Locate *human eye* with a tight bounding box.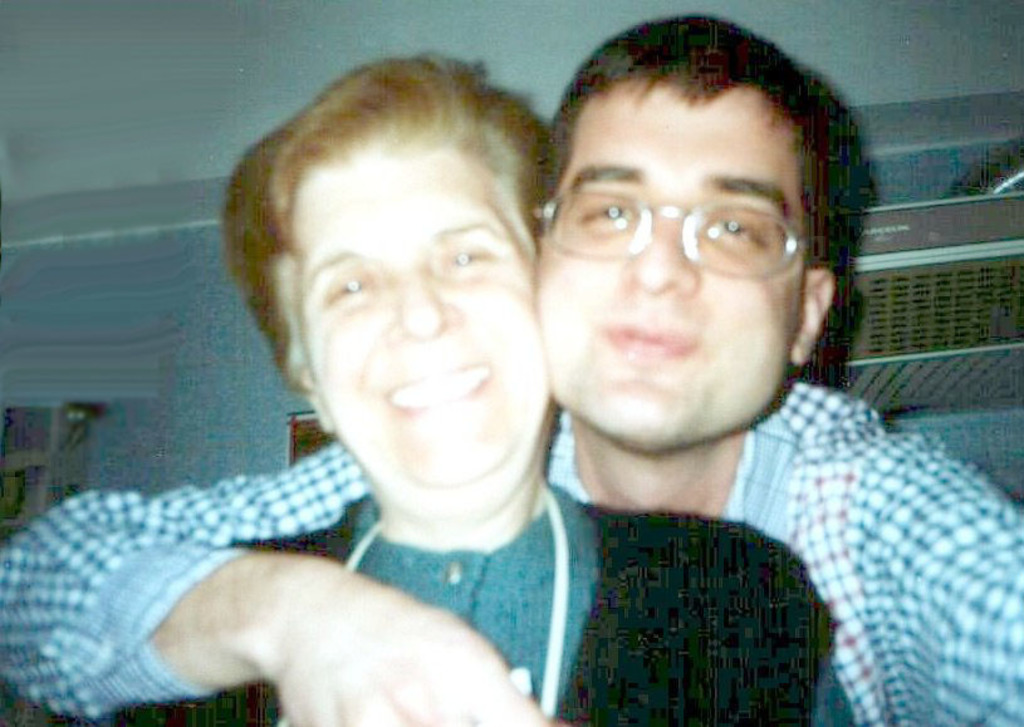
pyautogui.locateOnScreen(315, 269, 381, 314).
